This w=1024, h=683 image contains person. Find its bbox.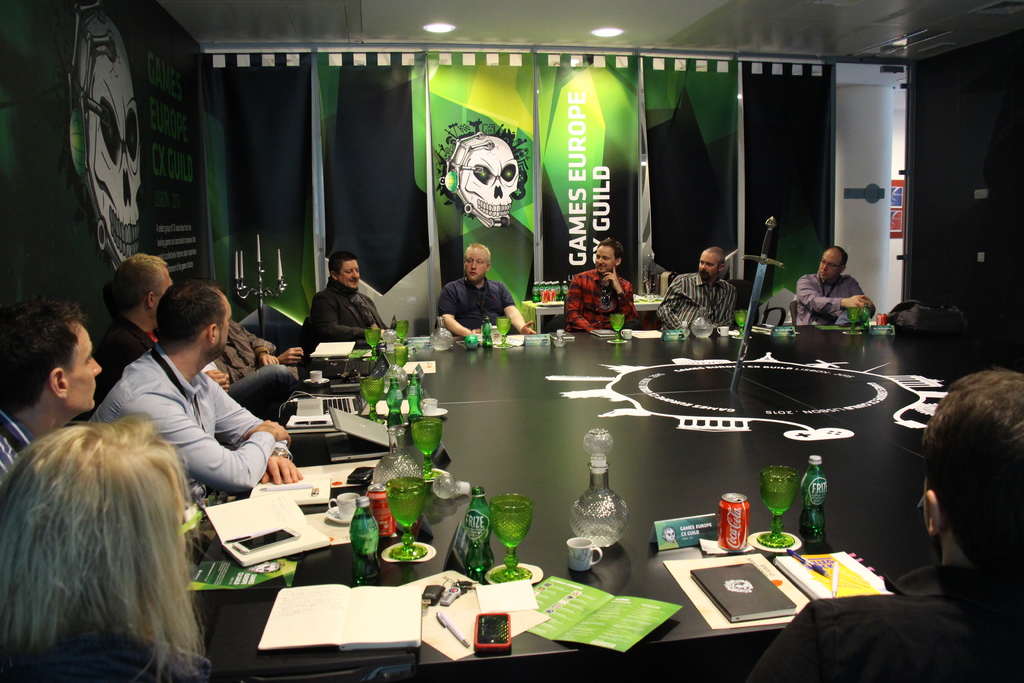
region(658, 247, 735, 331).
